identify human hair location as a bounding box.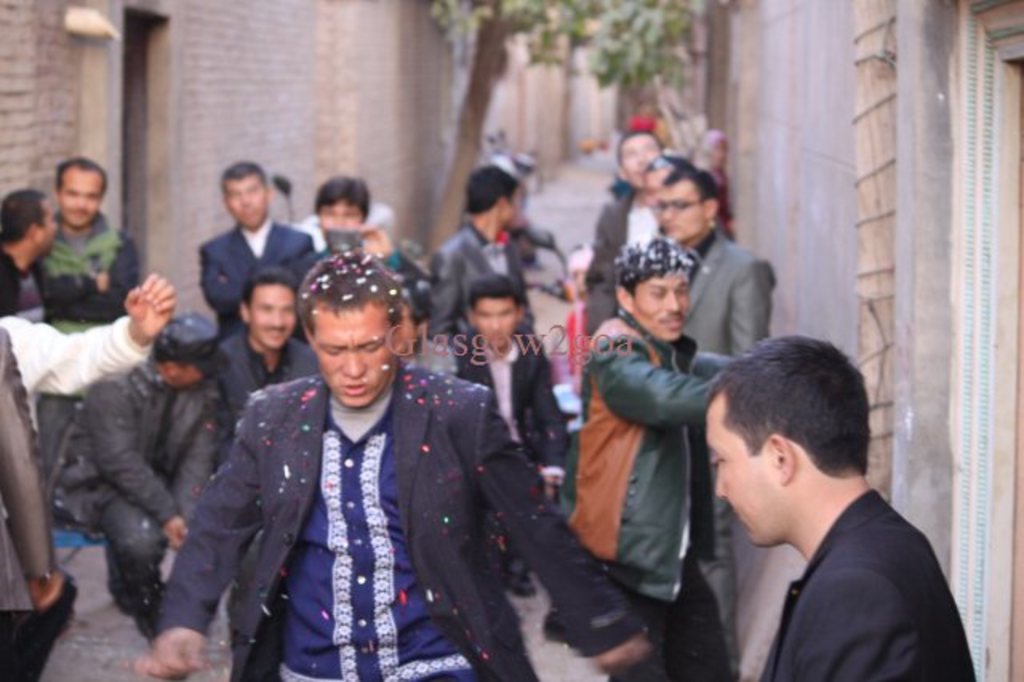
x1=54, y1=160, x2=104, y2=195.
